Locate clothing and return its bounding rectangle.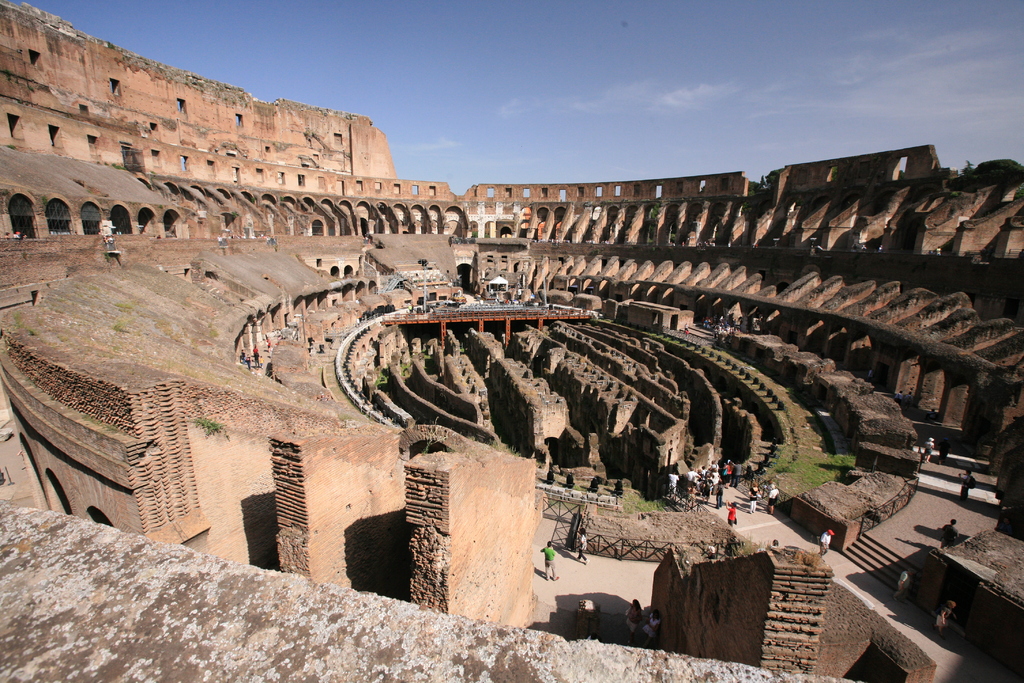
626 605 638 634.
